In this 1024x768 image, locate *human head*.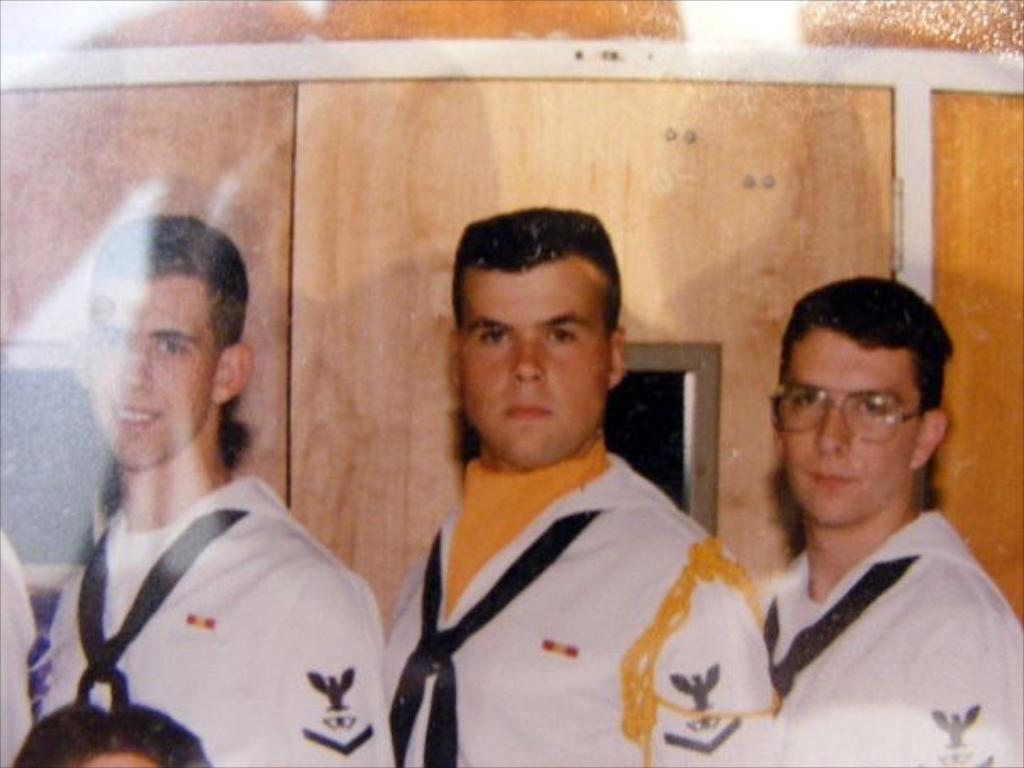
Bounding box: Rect(7, 697, 203, 766).
